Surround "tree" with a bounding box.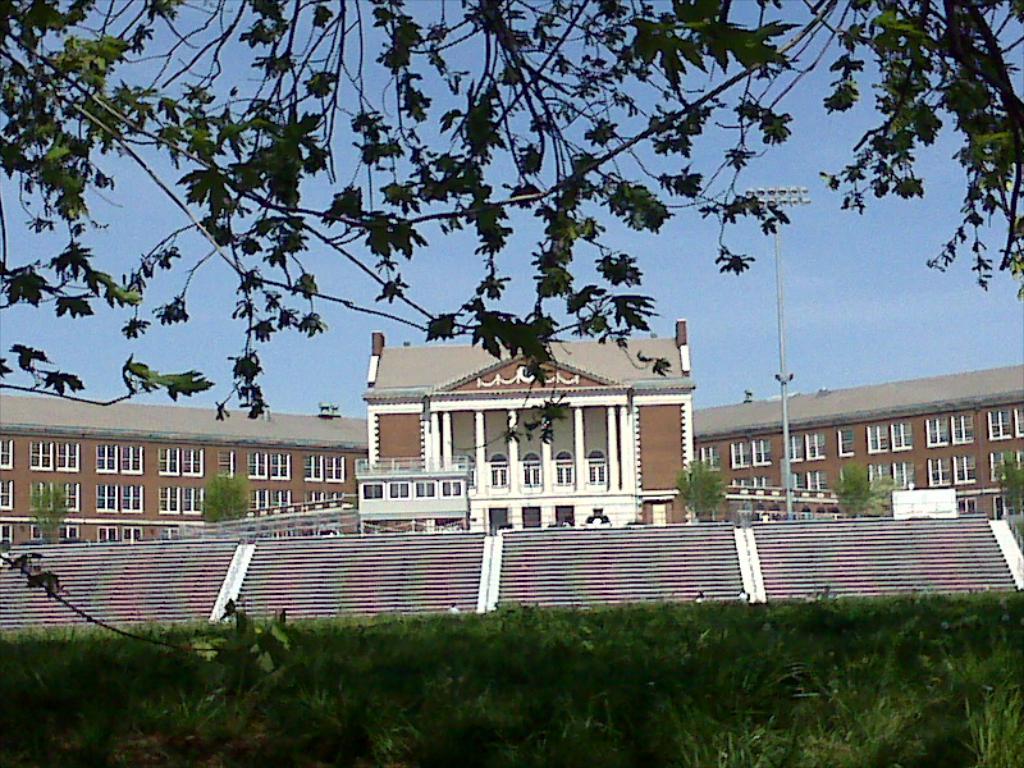
[x1=672, y1=458, x2=724, y2=520].
